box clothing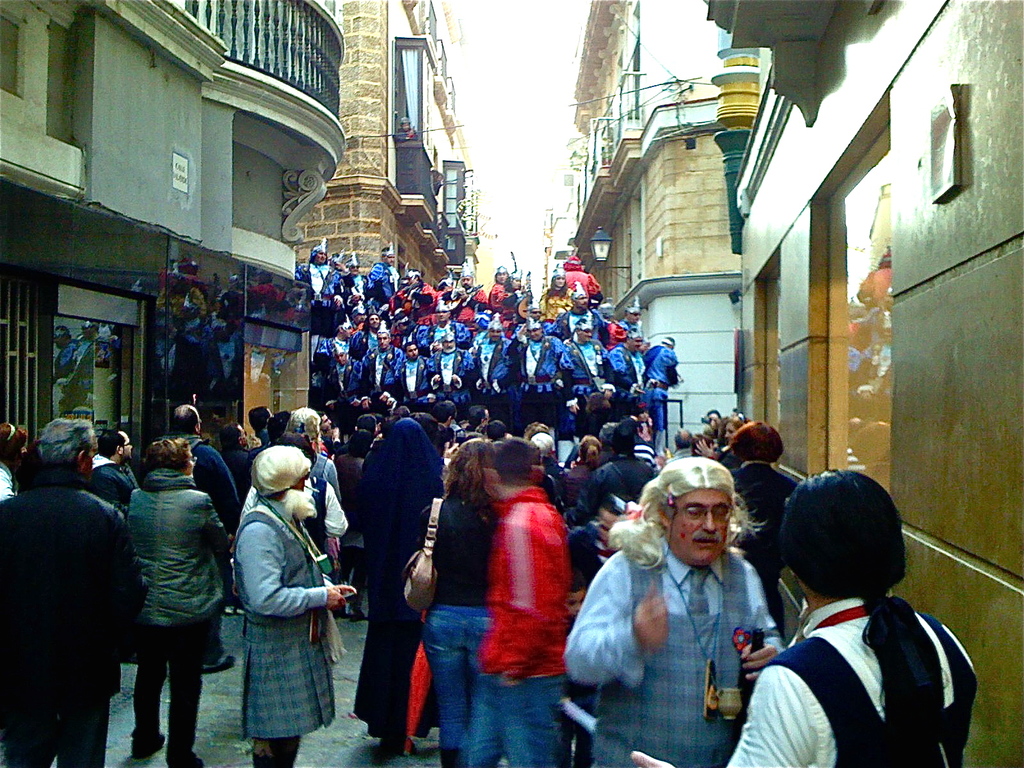
x1=212 y1=449 x2=340 y2=758
